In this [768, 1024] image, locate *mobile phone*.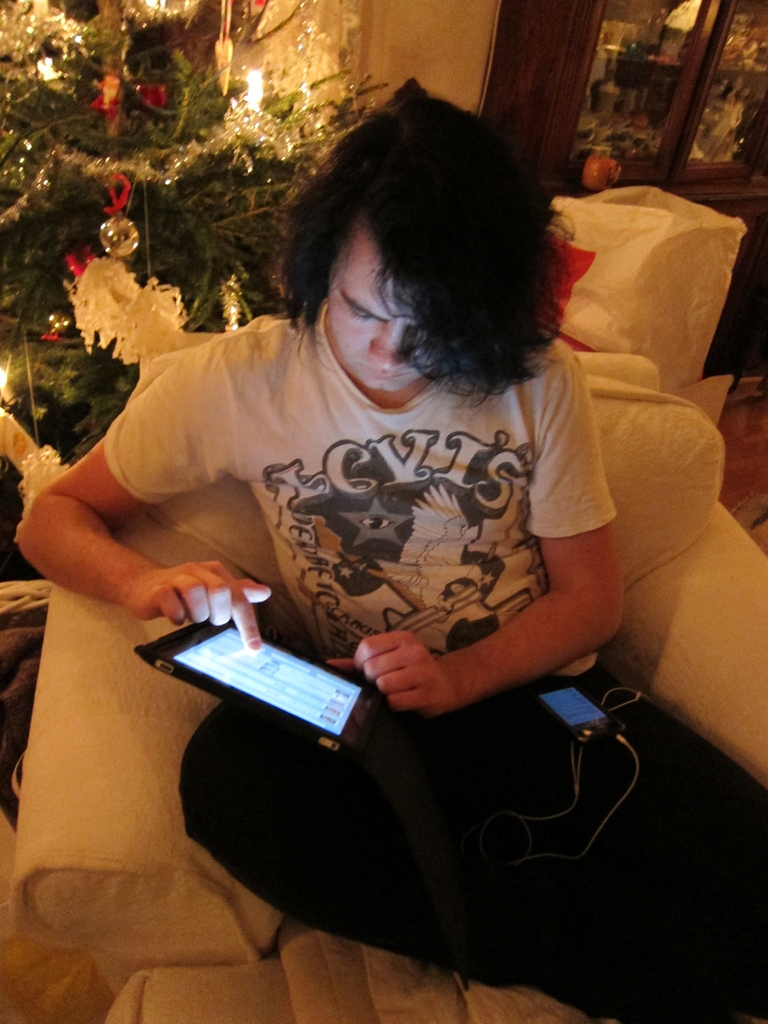
Bounding box: 529:682:619:753.
